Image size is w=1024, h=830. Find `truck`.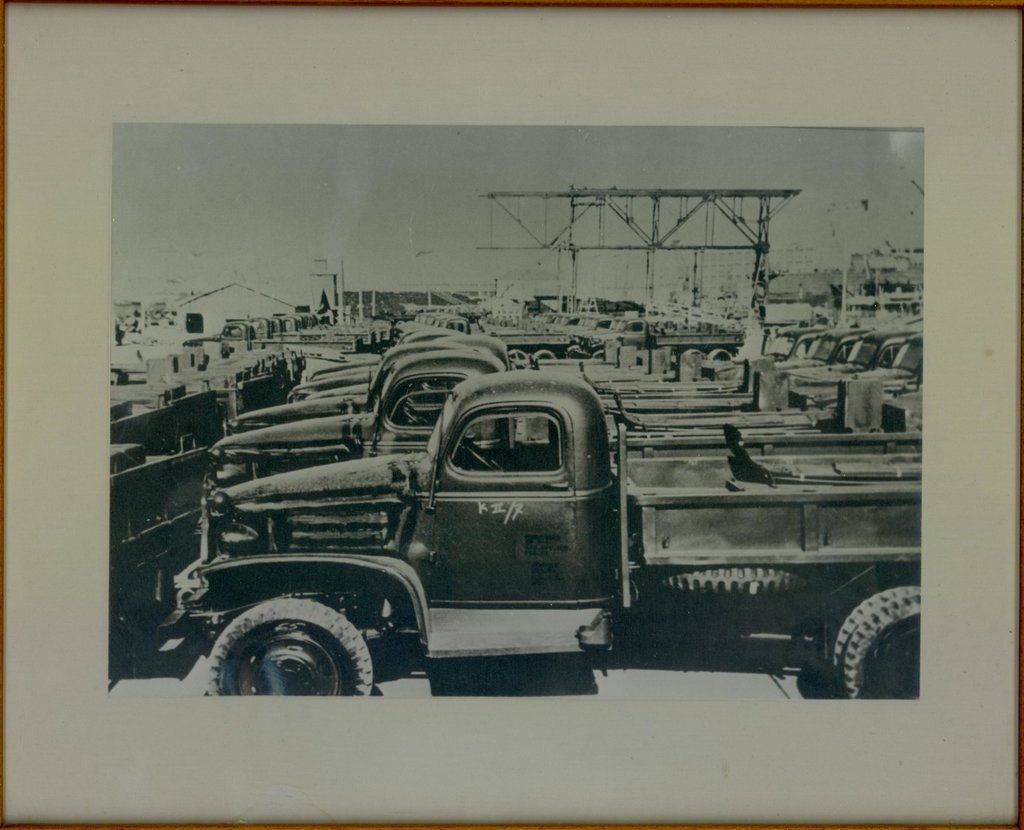
x1=703, y1=350, x2=753, y2=384.
